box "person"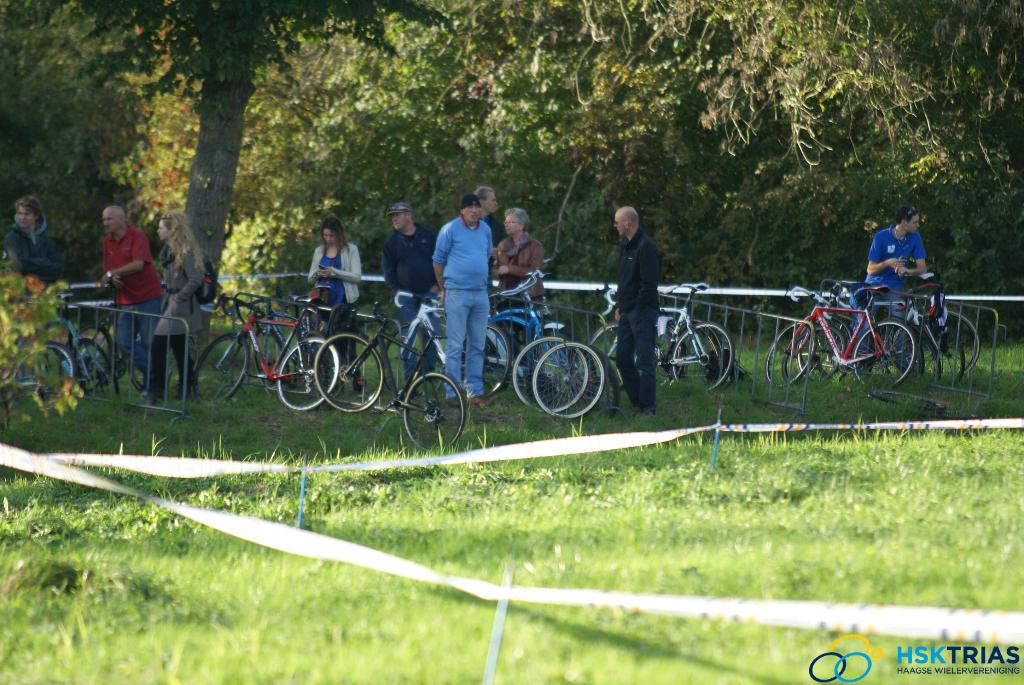
l=850, t=199, r=925, b=376
